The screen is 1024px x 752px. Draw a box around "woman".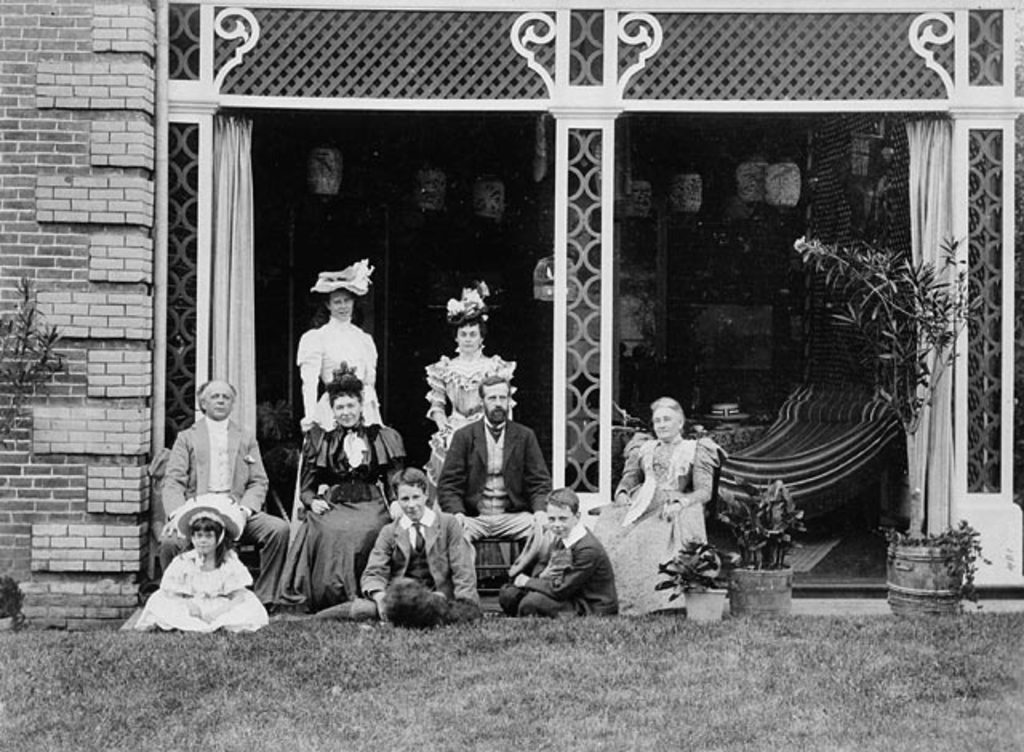
[left=422, top=280, right=520, bottom=496].
